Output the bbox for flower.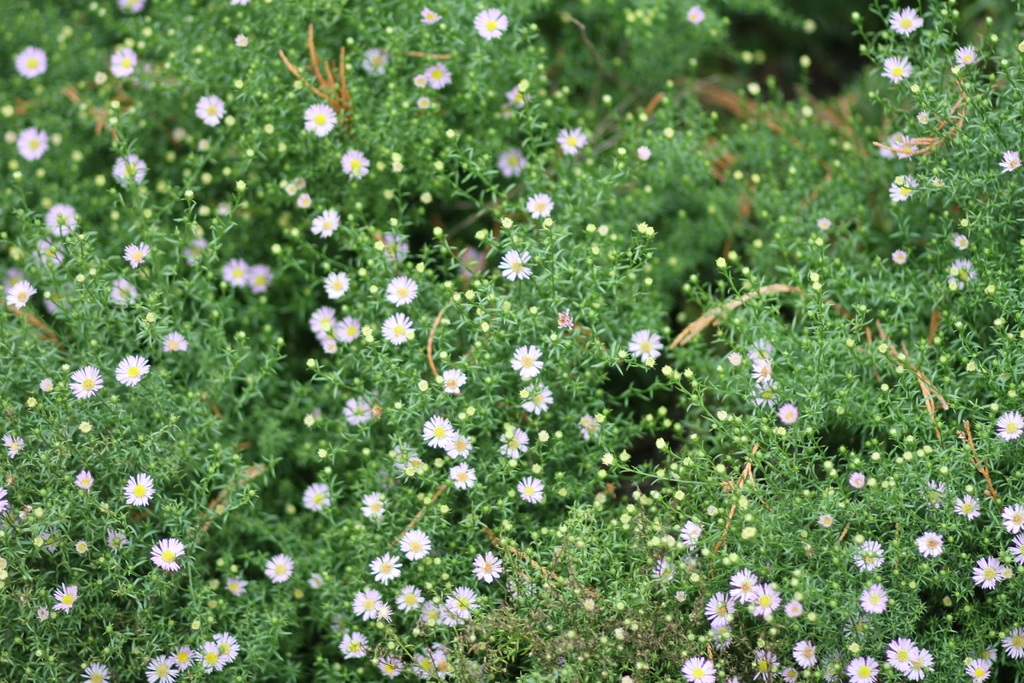
region(497, 425, 530, 462).
